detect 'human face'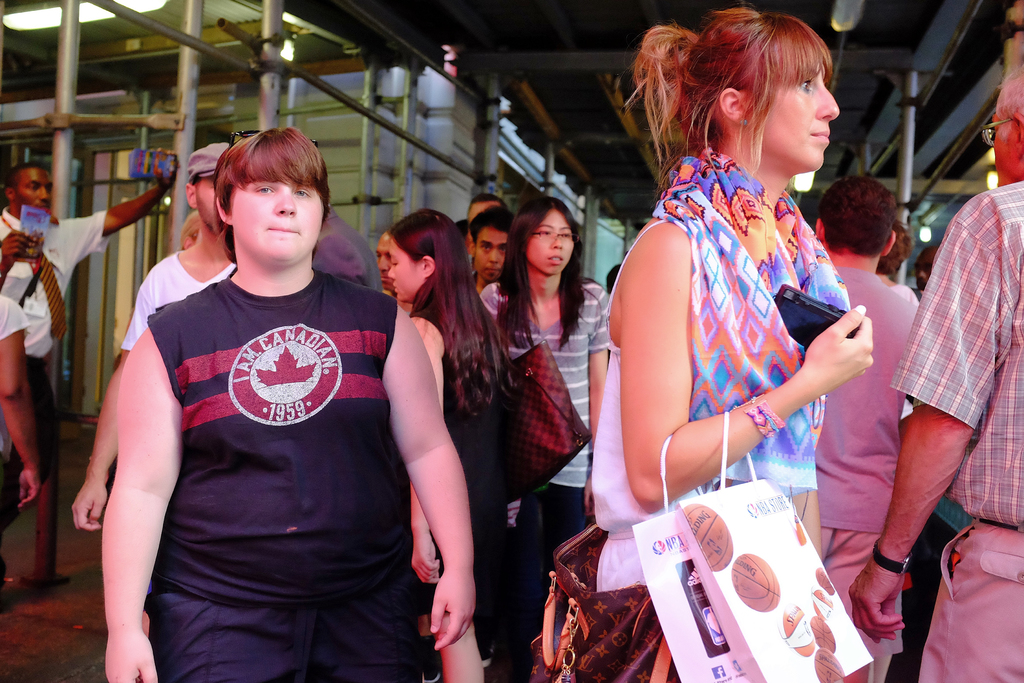
(left=388, top=234, right=411, bottom=299)
